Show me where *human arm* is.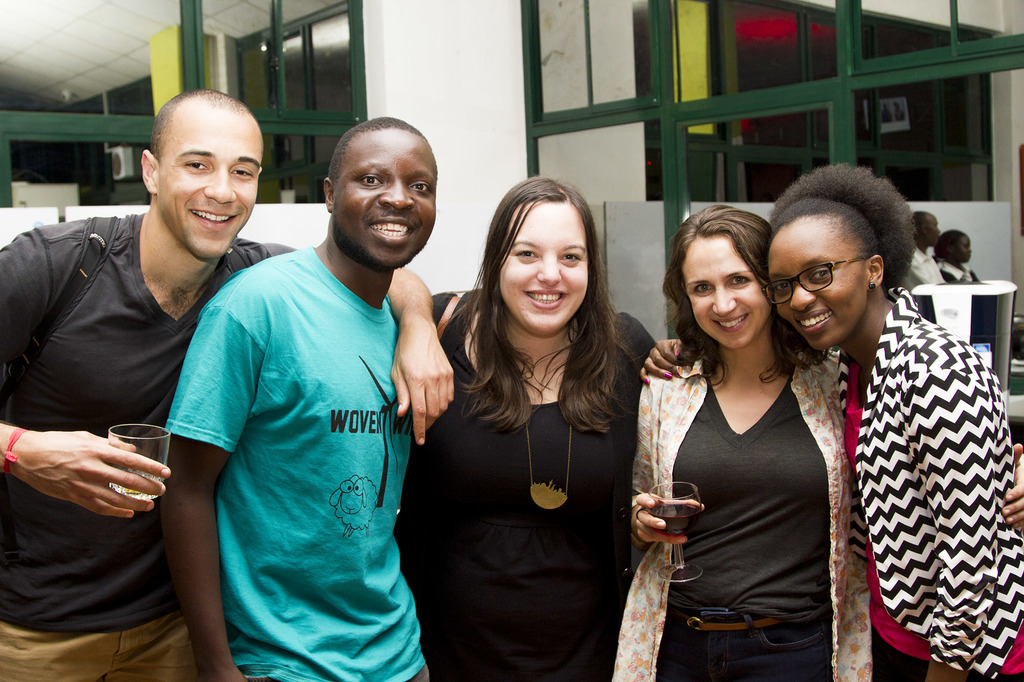
*human arm* is at bbox=[628, 315, 657, 383].
